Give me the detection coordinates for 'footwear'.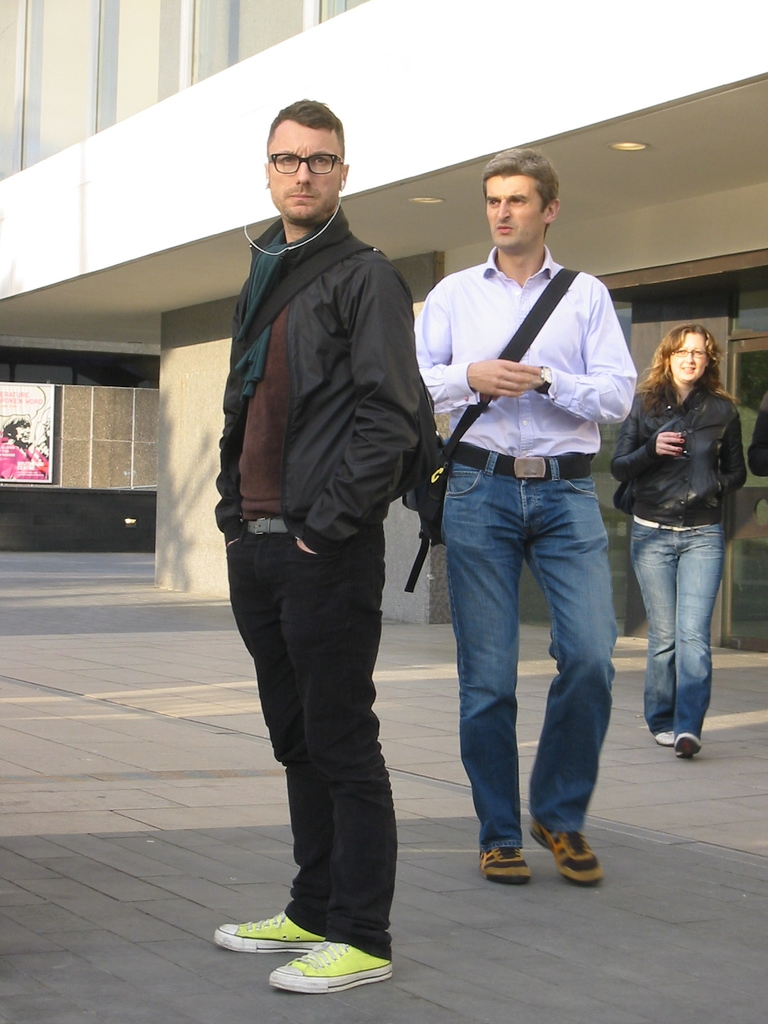
[211,910,328,959].
